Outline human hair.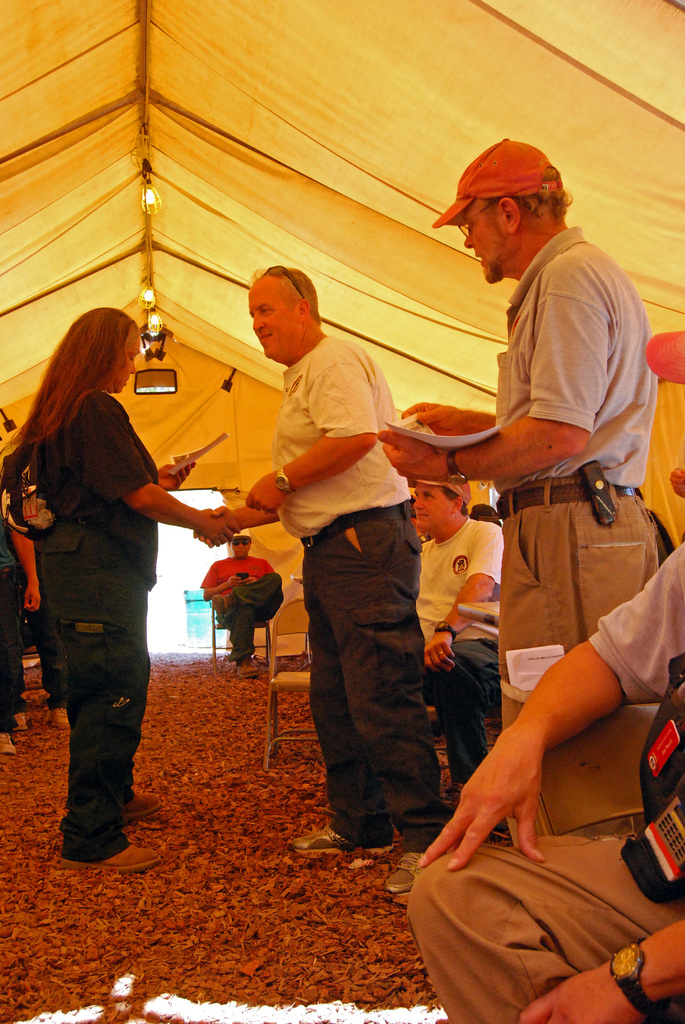
Outline: 10:307:136:447.
